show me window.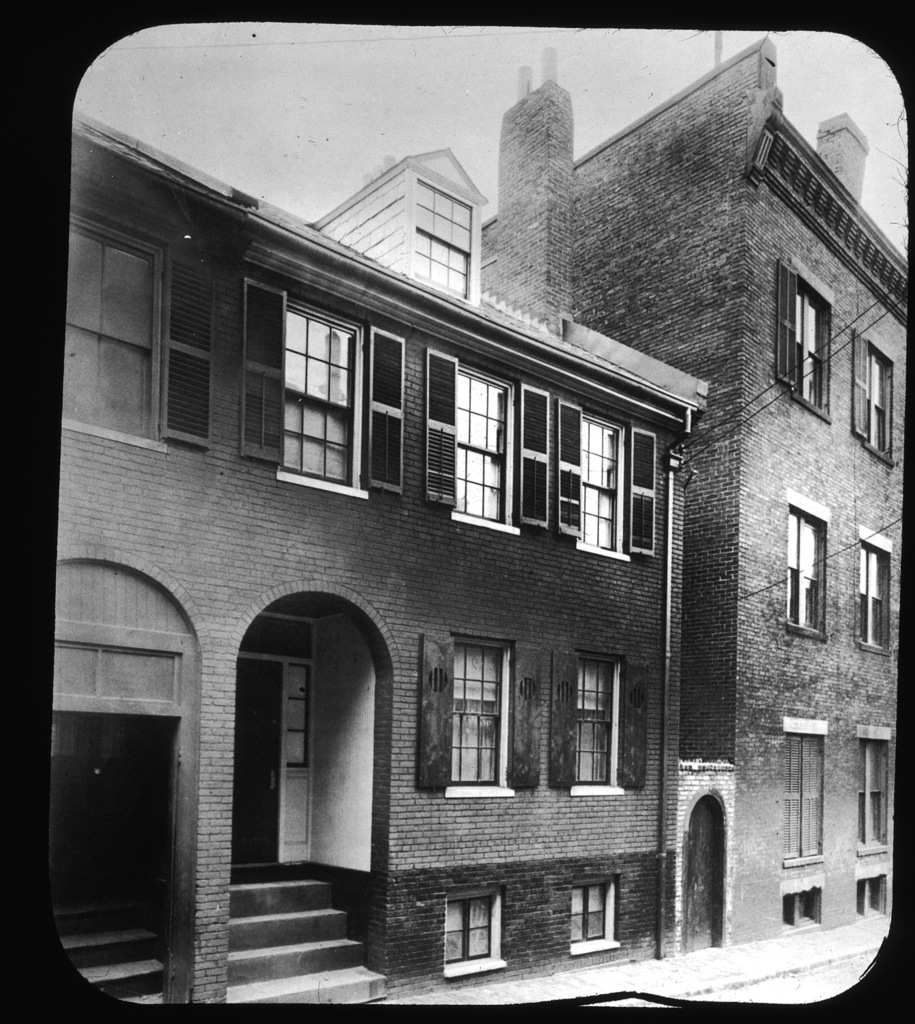
window is here: (x1=867, y1=347, x2=881, y2=449).
